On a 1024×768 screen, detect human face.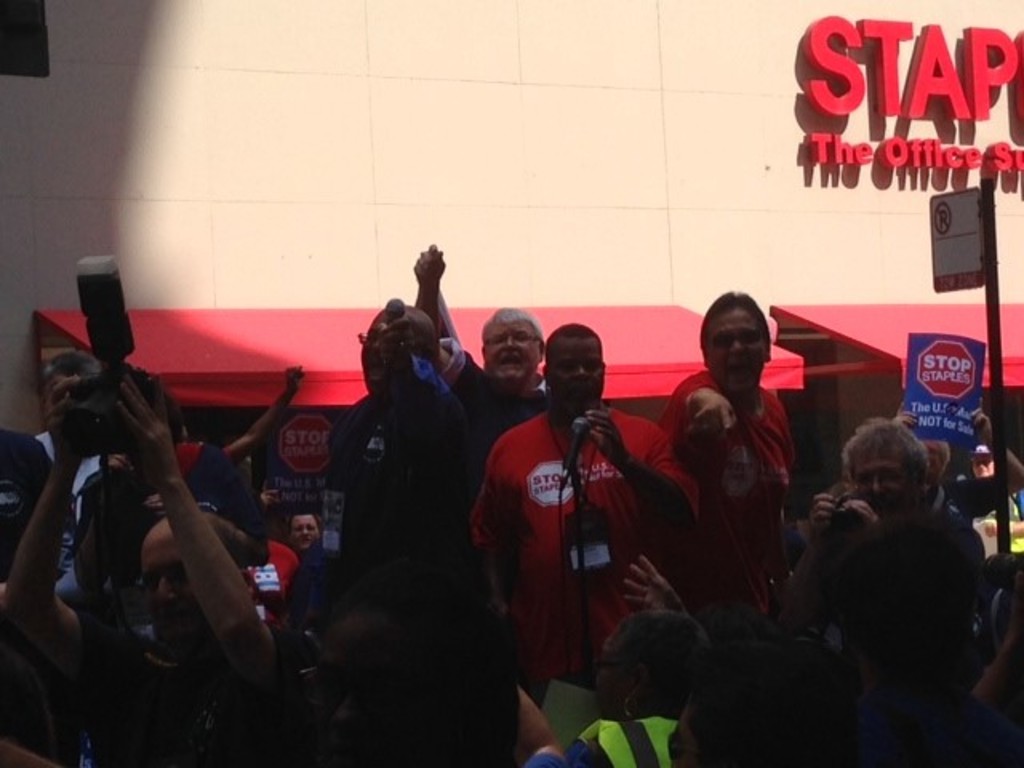
l=288, t=512, r=318, b=541.
